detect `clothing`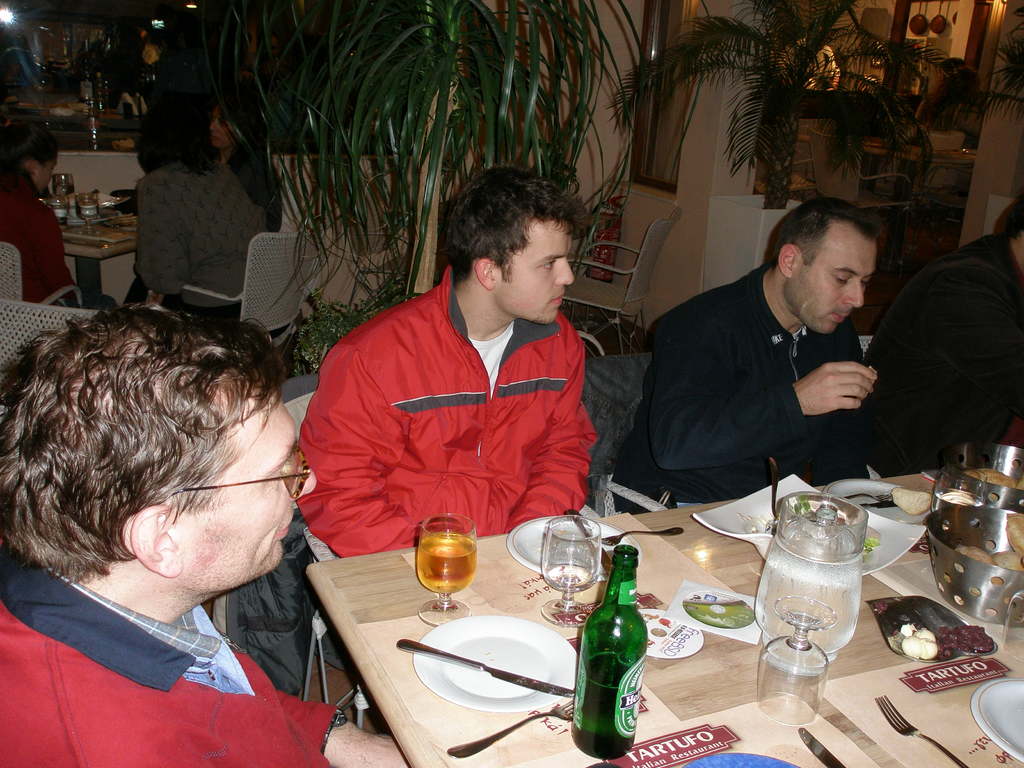
bbox(0, 180, 84, 312)
